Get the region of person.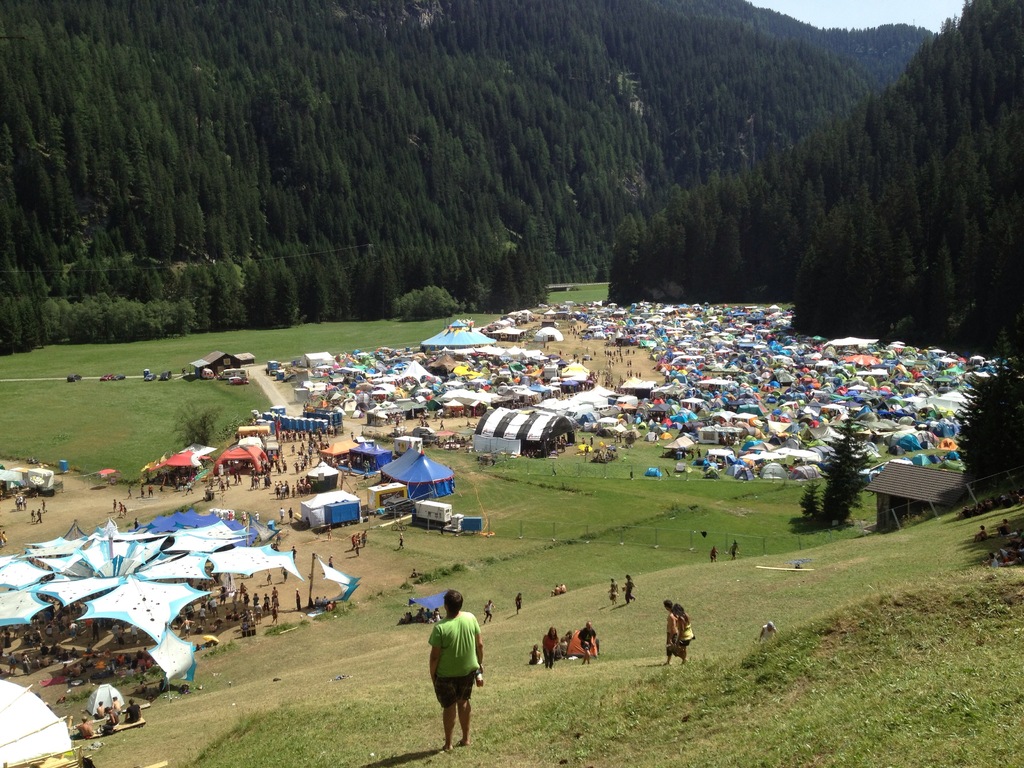
x1=264, y1=568, x2=275, y2=585.
